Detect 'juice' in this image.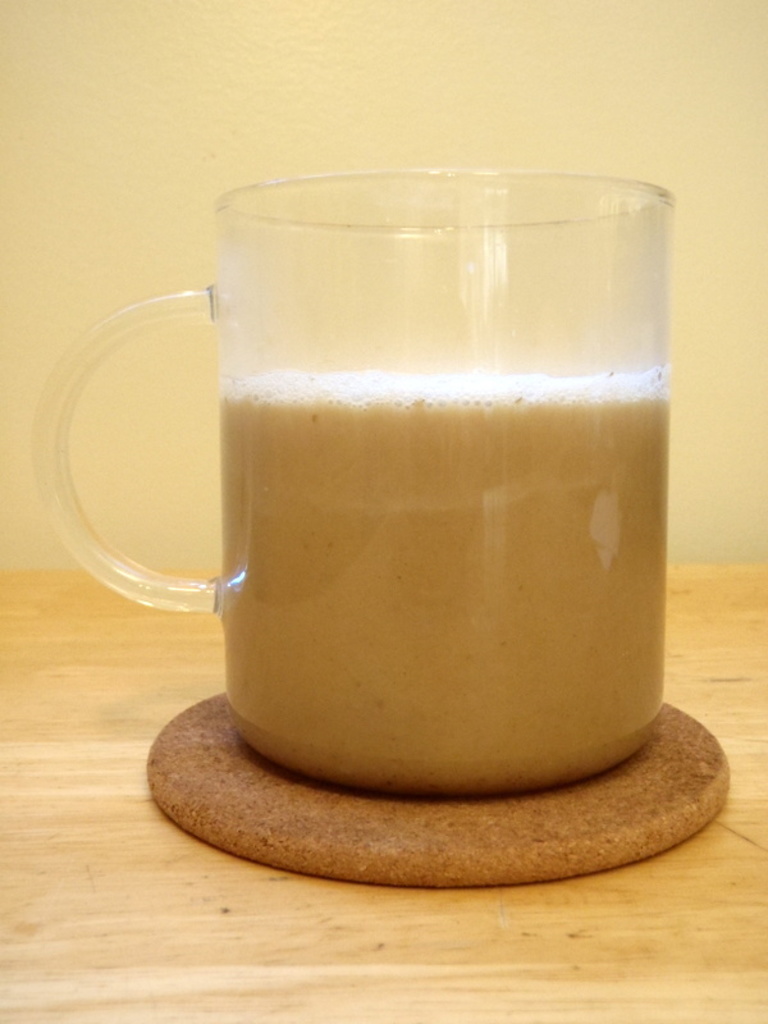
Detection: x1=223 y1=366 x2=676 y2=794.
